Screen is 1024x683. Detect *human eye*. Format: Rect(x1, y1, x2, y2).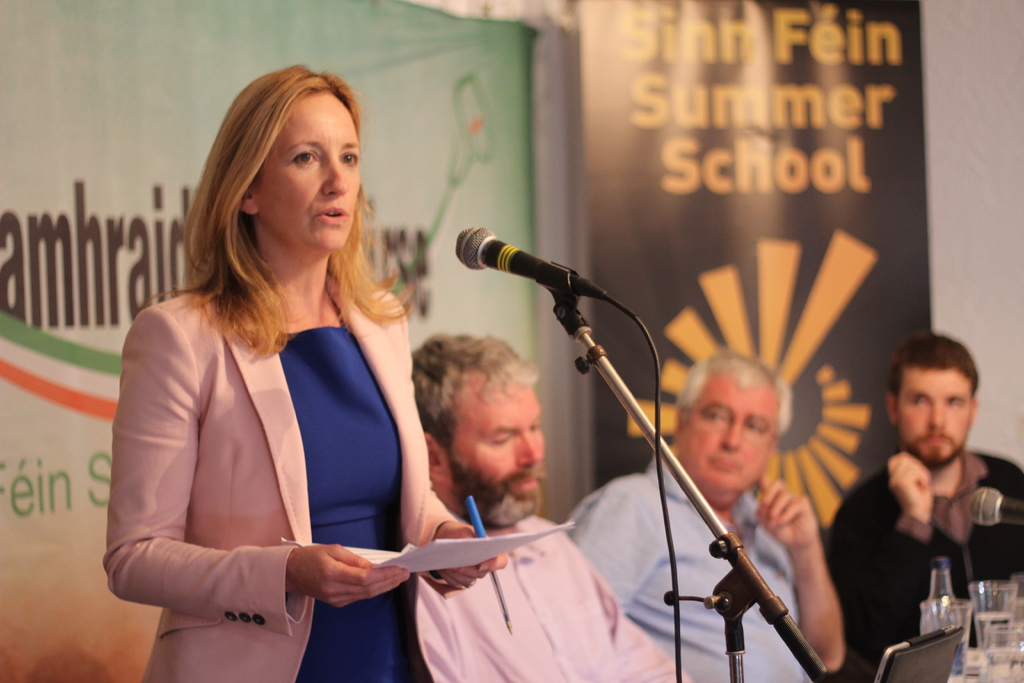
Rect(526, 417, 541, 434).
